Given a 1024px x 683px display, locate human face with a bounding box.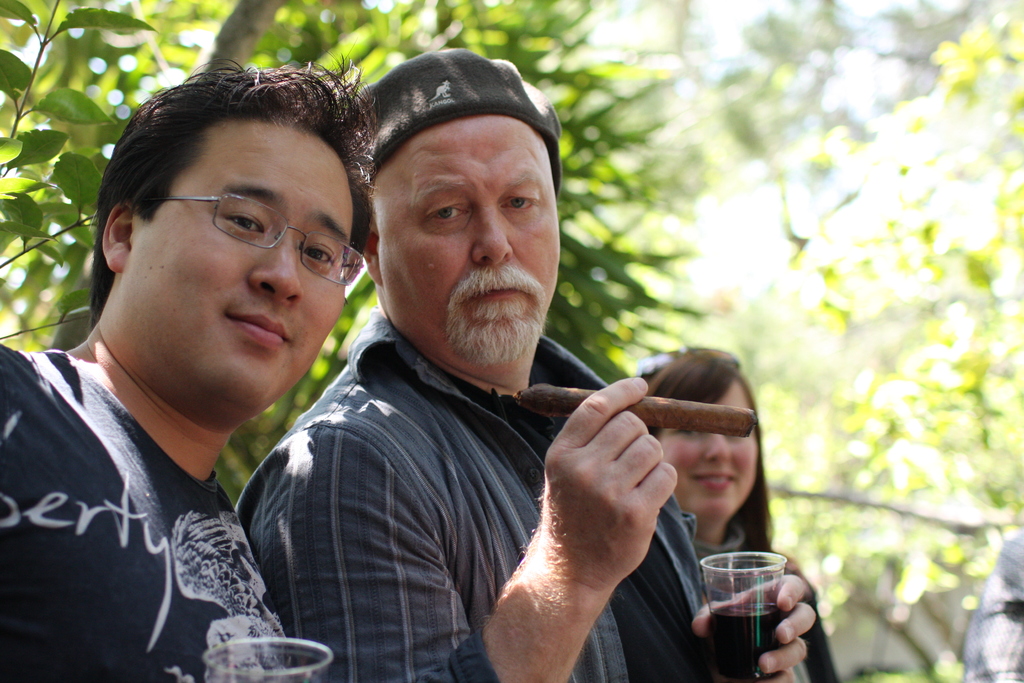
Located: <region>132, 119, 363, 408</region>.
